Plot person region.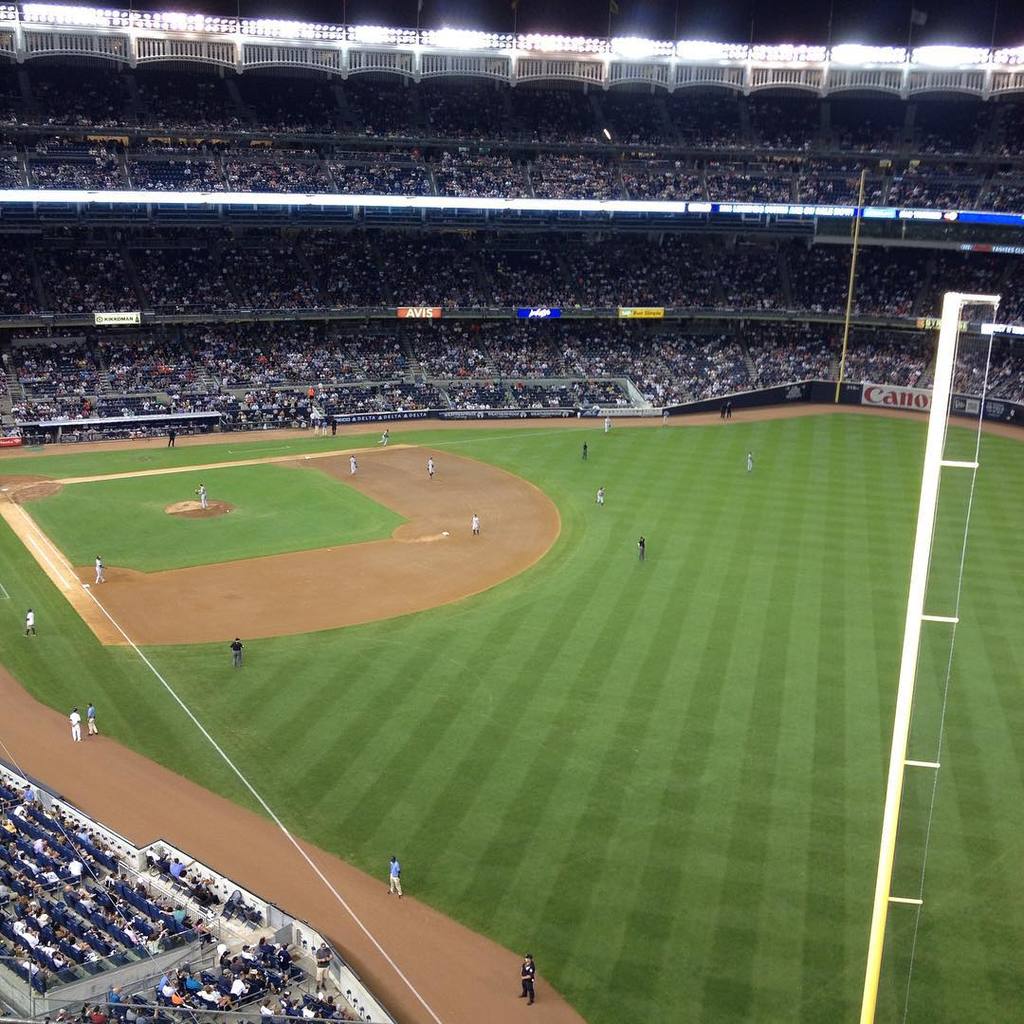
Plotted at {"left": 637, "top": 539, "right": 646, "bottom": 559}.
